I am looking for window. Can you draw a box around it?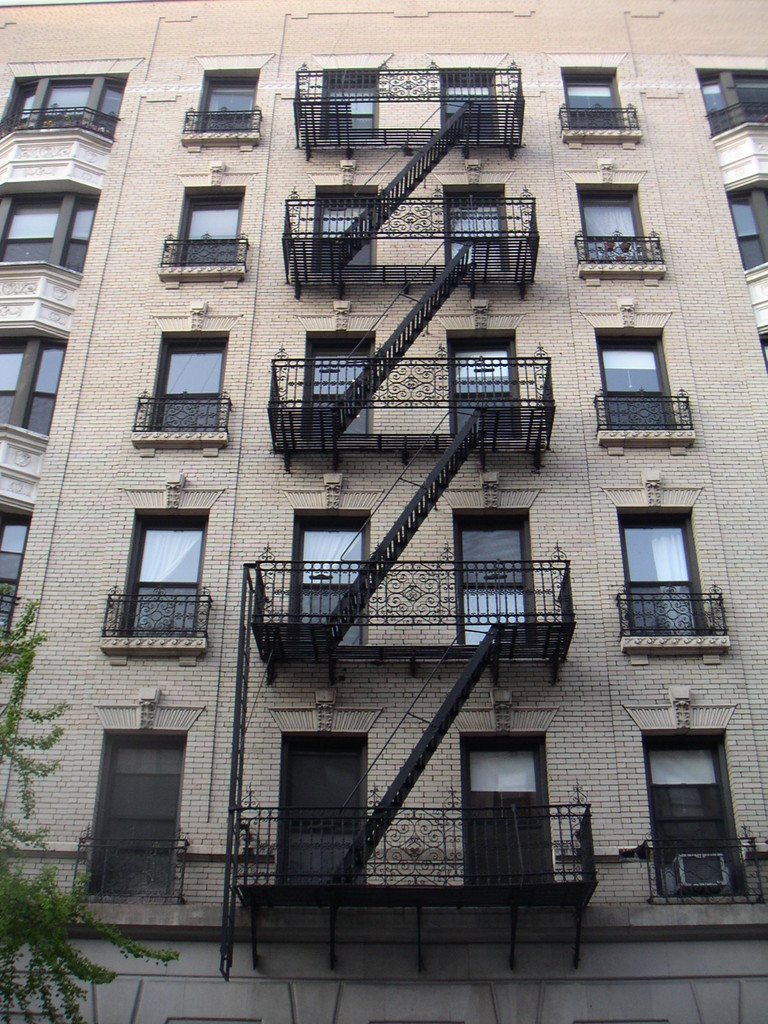
Sure, the bounding box is rect(699, 70, 767, 134).
